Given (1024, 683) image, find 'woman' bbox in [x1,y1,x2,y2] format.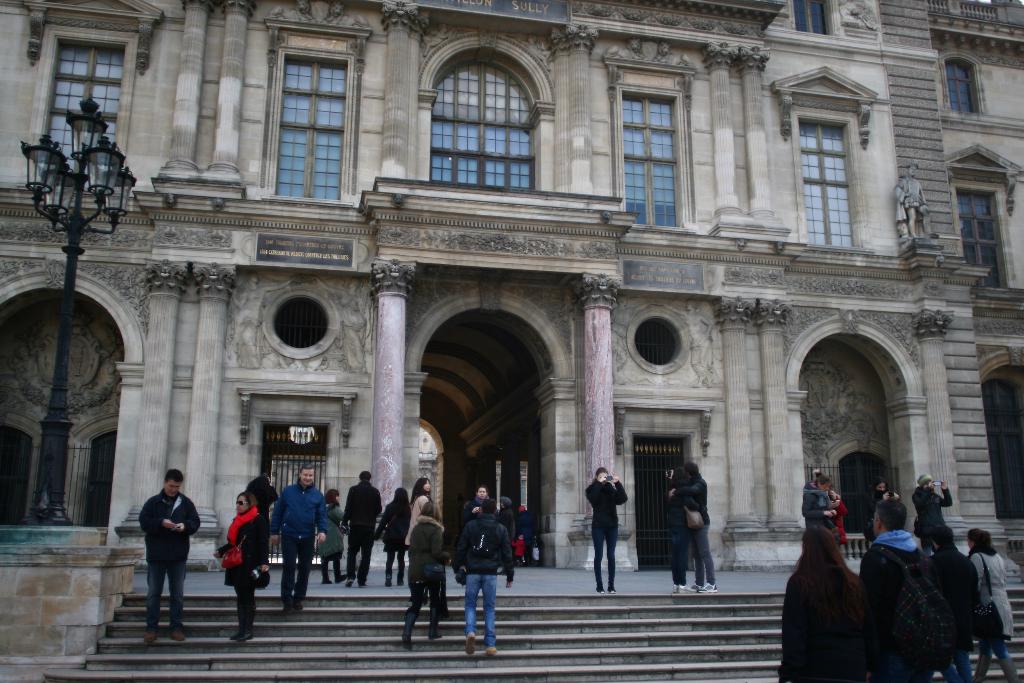
[797,473,837,549].
